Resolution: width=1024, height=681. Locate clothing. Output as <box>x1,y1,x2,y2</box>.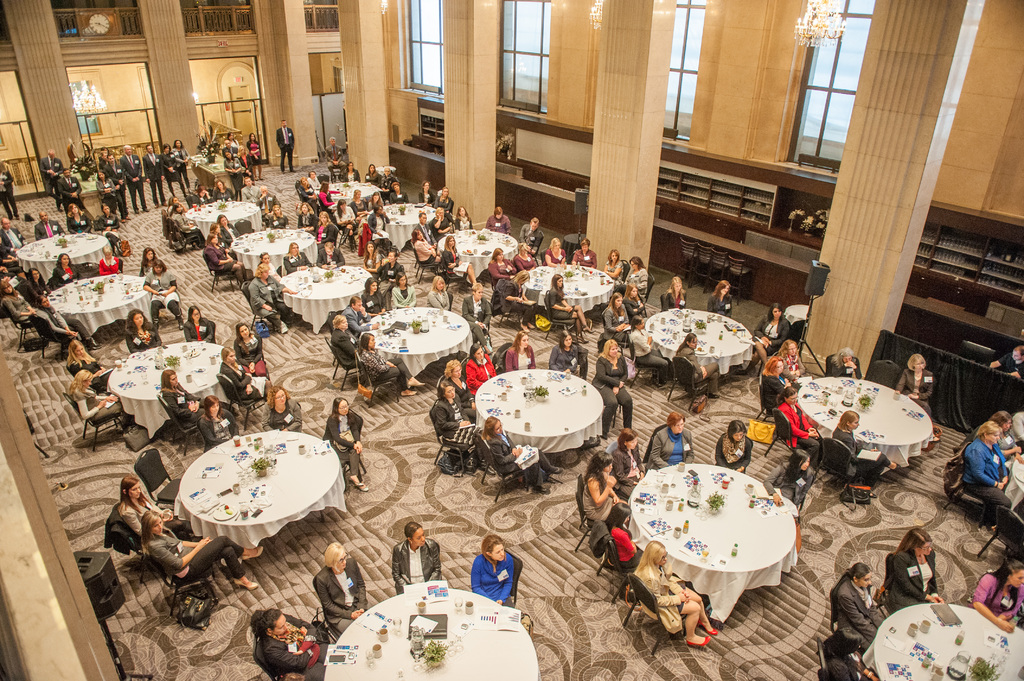
<box>548,341,578,378</box>.
